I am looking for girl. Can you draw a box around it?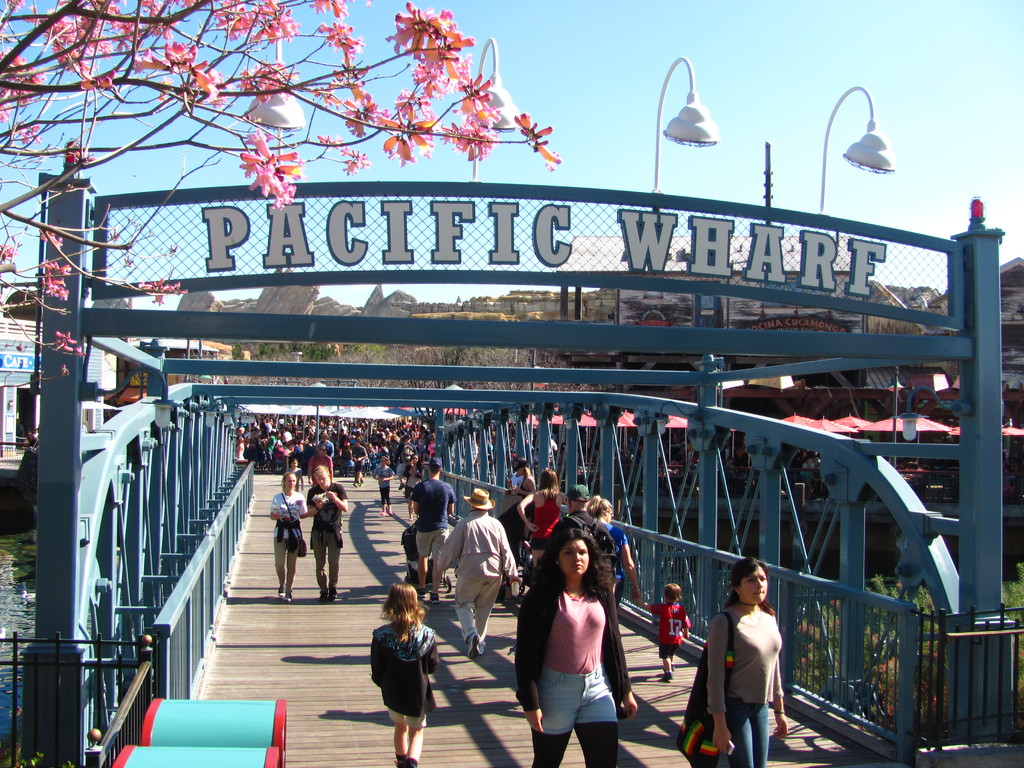
Sure, the bounding box is 373,457,397,518.
